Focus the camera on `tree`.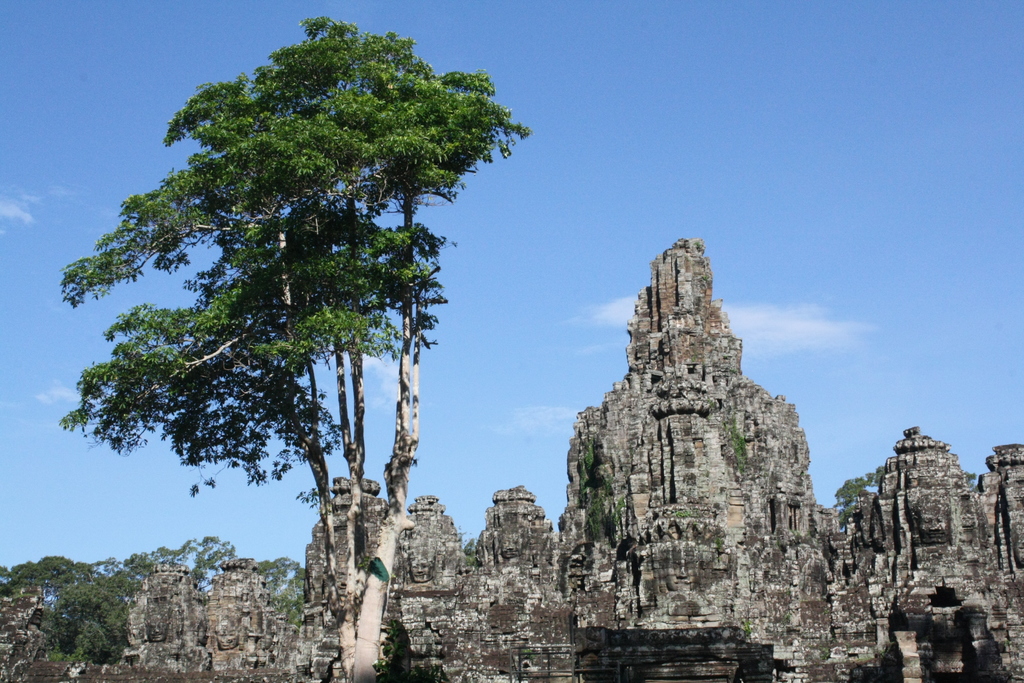
Focus region: (left=35, top=550, right=77, bottom=589).
